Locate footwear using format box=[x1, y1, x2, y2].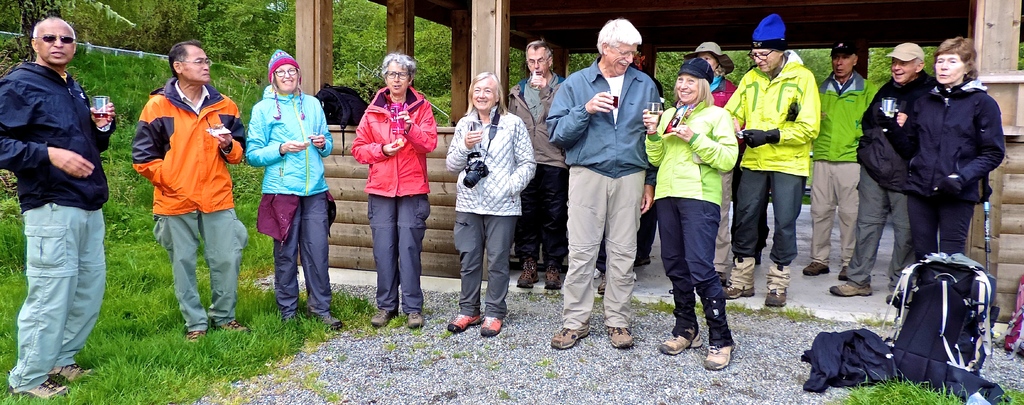
box=[840, 266, 845, 280].
